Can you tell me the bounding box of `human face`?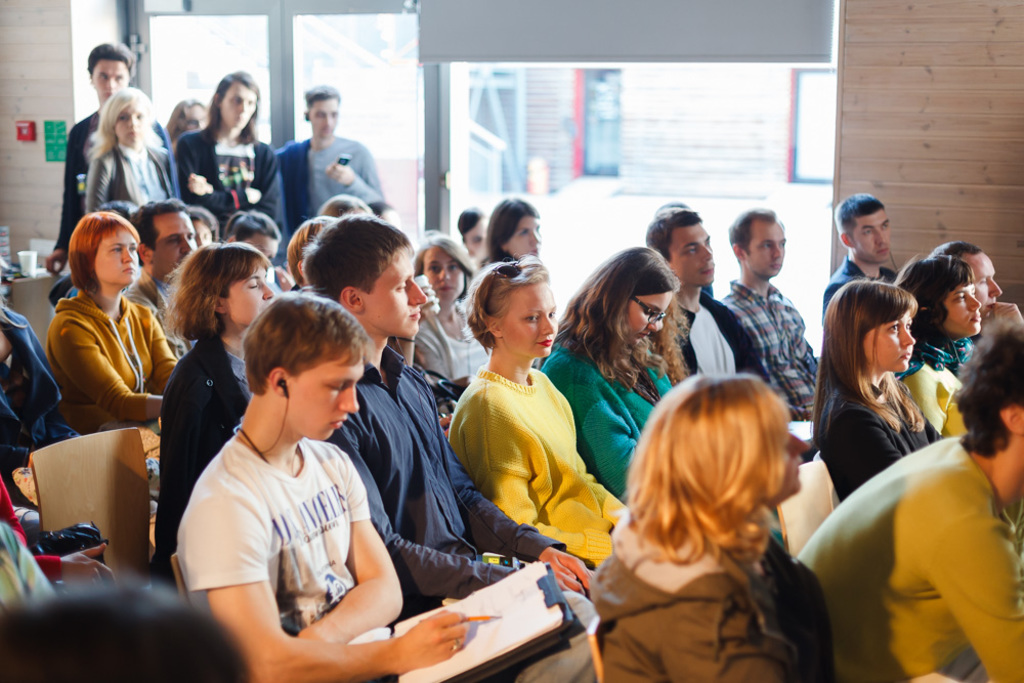
l=221, t=262, r=271, b=319.
